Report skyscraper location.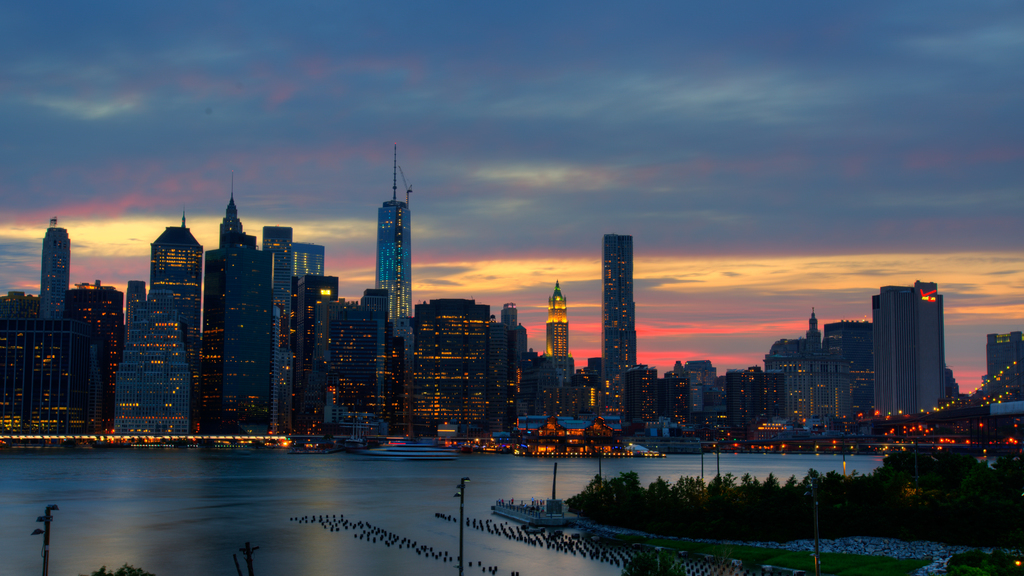
Report: <box>289,242,324,276</box>.
